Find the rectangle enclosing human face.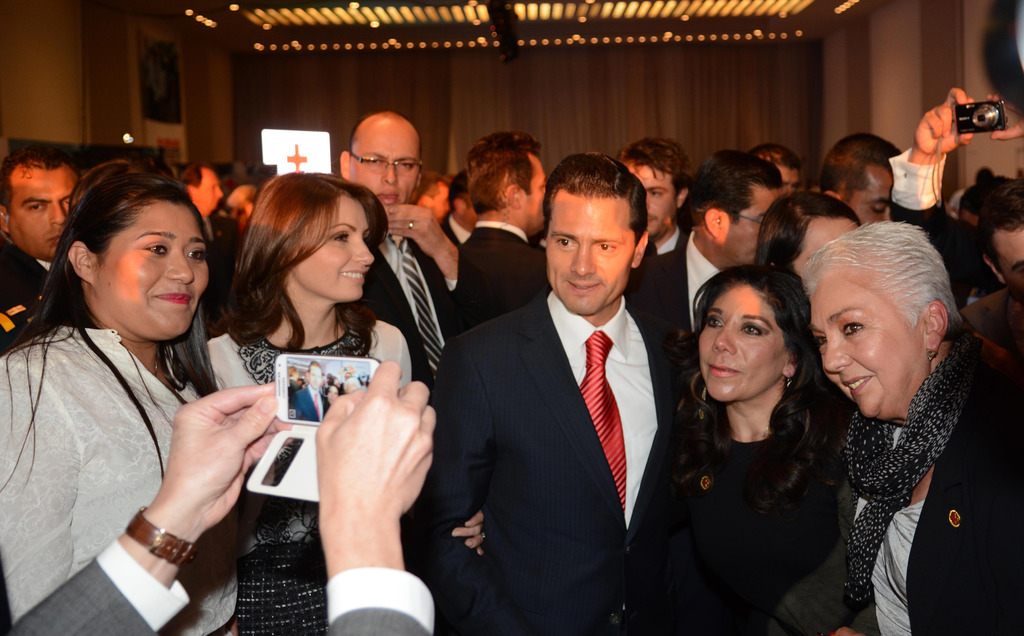
(794, 215, 856, 280).
